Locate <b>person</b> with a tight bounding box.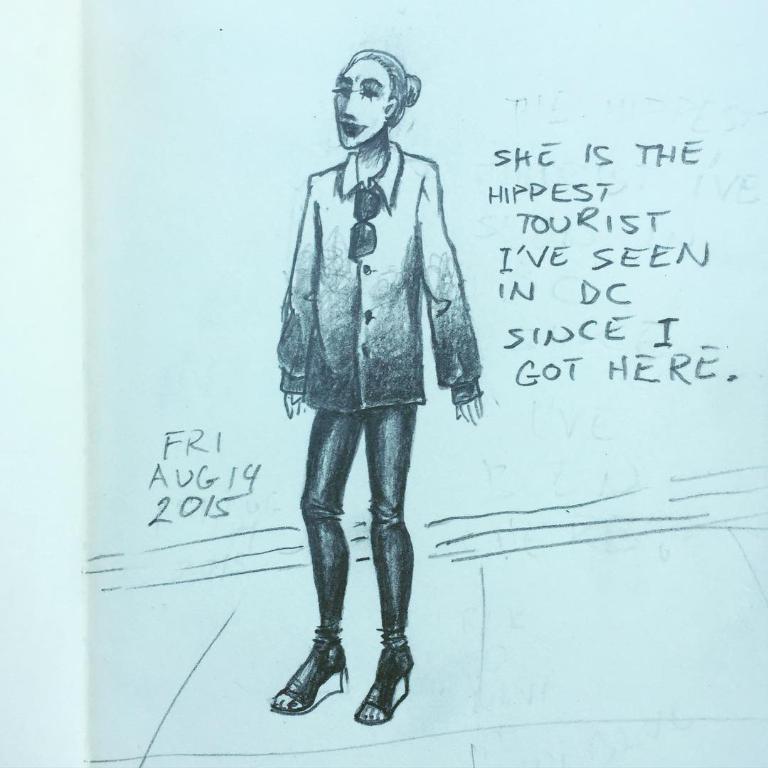
[269,36,480,722].
